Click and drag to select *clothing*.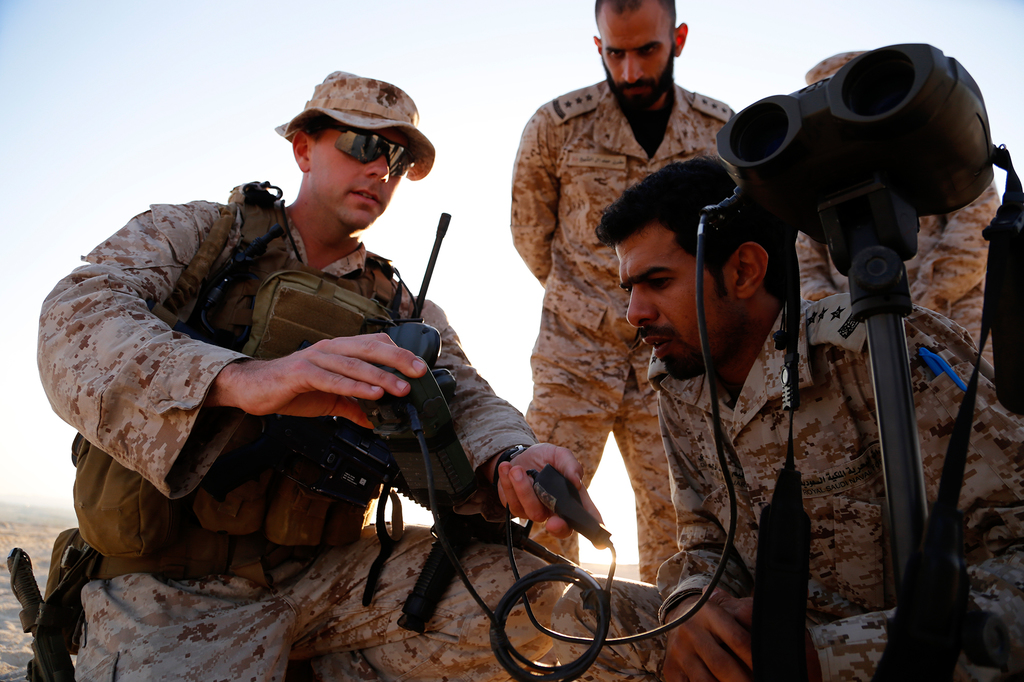
Selection: <box>0,44,575,681</box>.
